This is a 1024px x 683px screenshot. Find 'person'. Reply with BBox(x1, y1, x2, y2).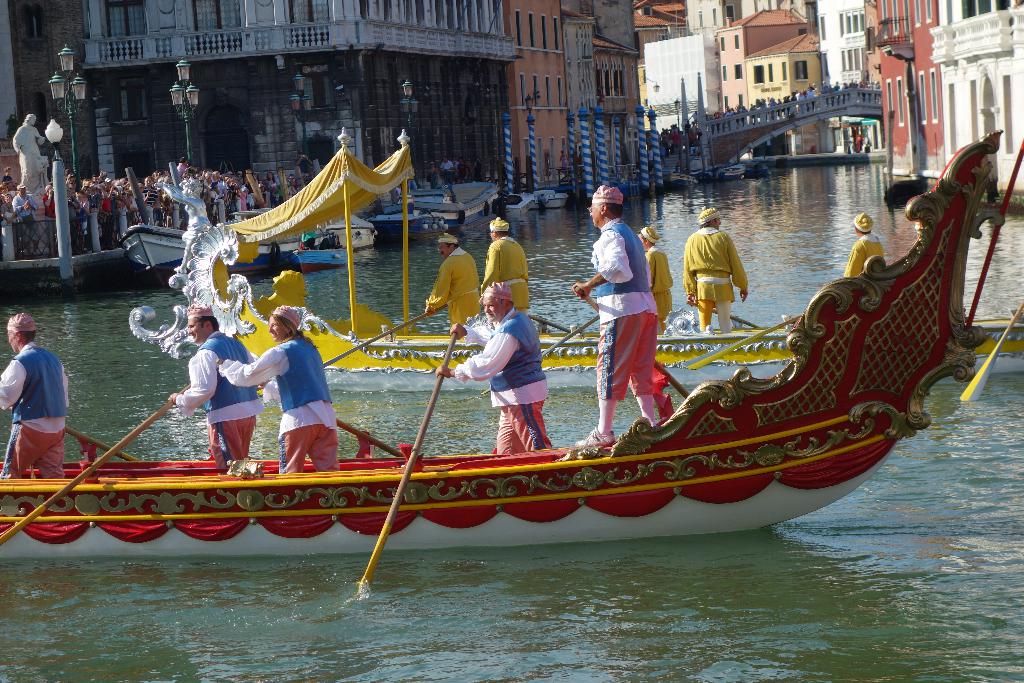
BBox(642, 225, 677, 349).
